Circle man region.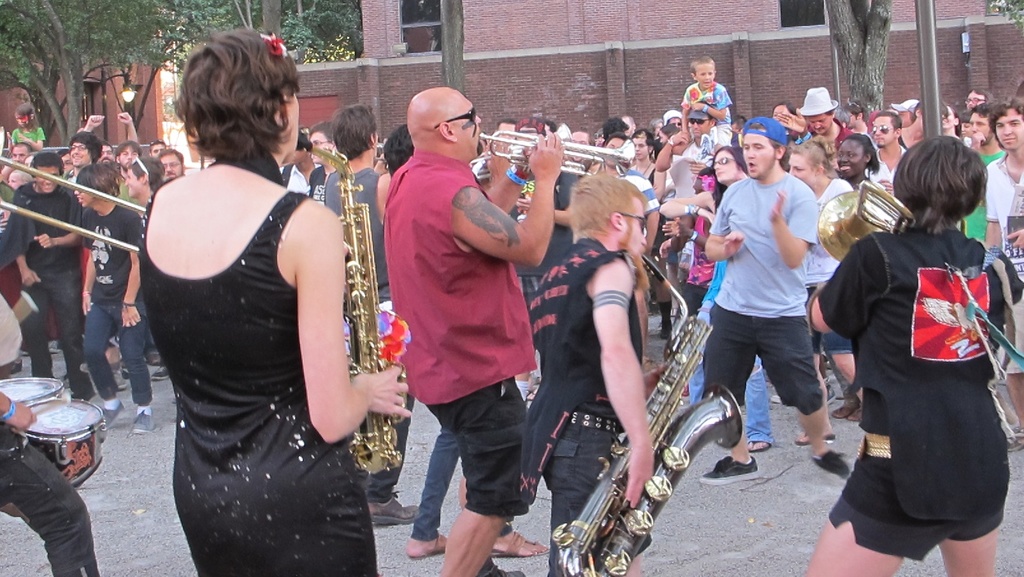
Region: [x1=63, y1=134, x2=102, y2=190].
